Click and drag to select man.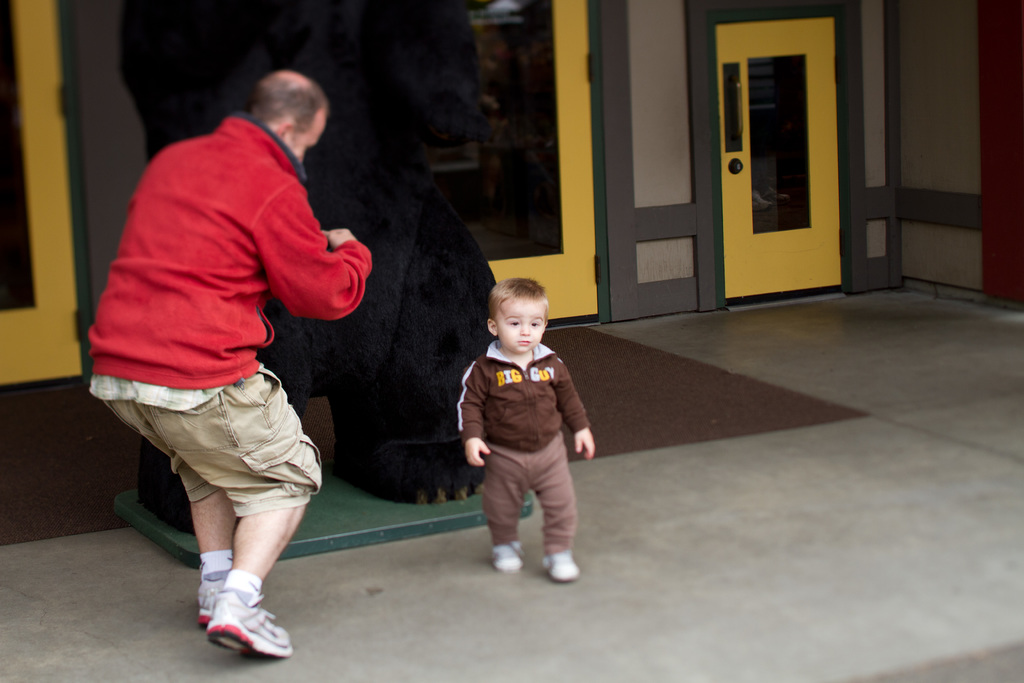
Selection: {"left": 90, "top": 69, "right": 380, "bottom": 669}.
